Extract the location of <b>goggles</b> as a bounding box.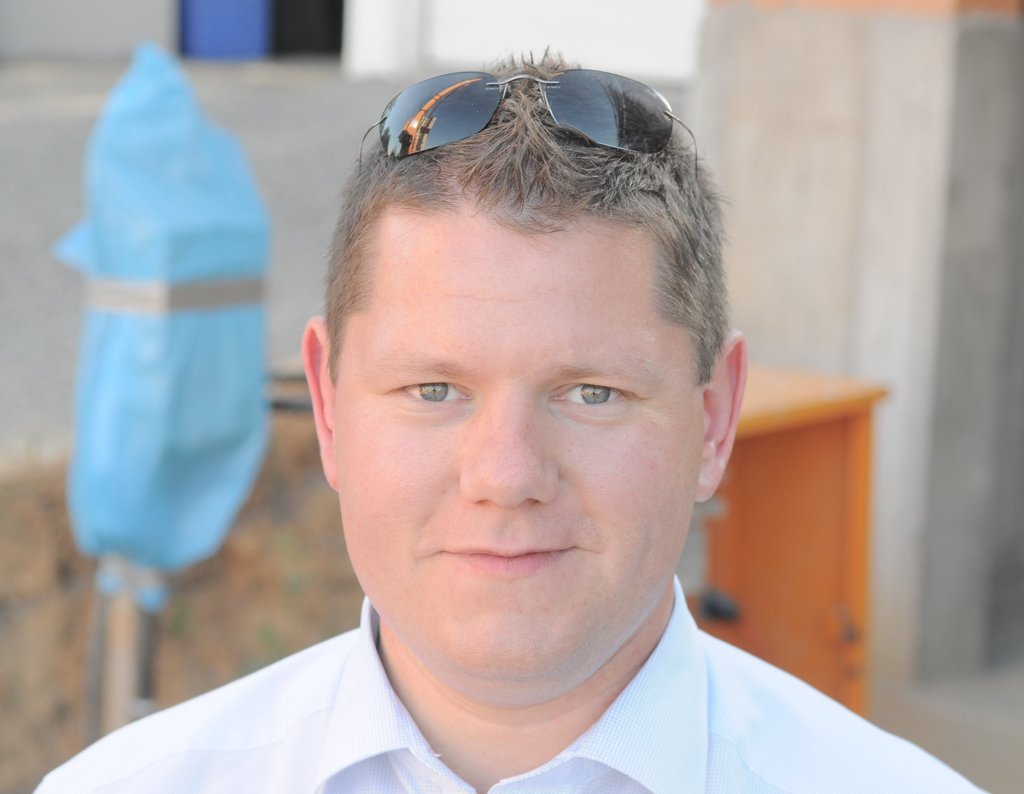
<region>364, 65, 675, 188</region>.
